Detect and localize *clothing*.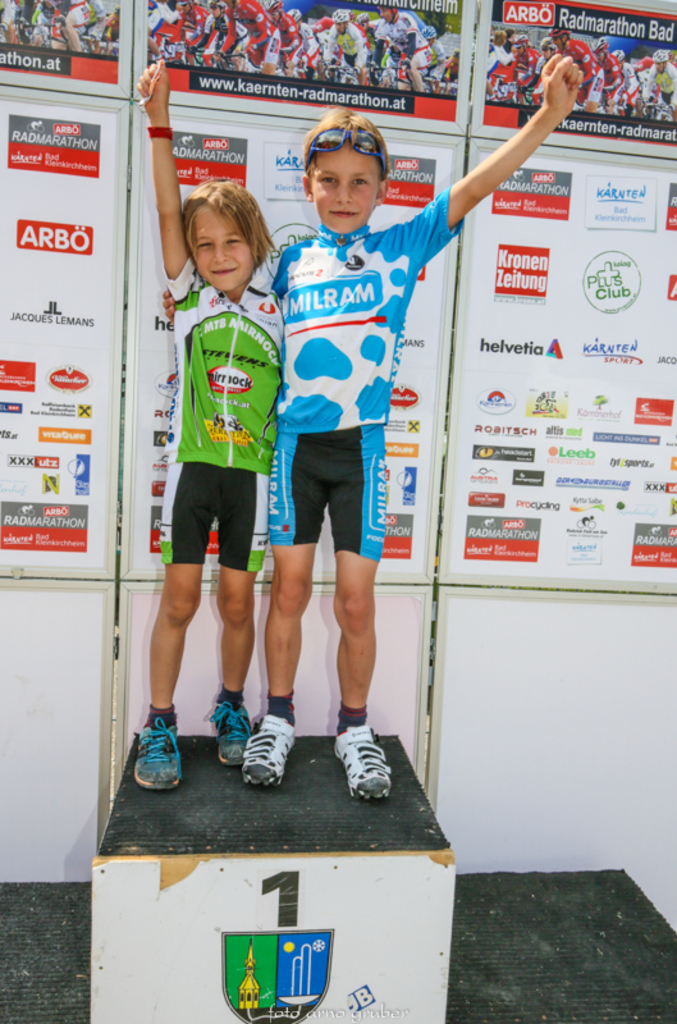
Localized at x1=514 y1=46 x2=541 y2=93.
